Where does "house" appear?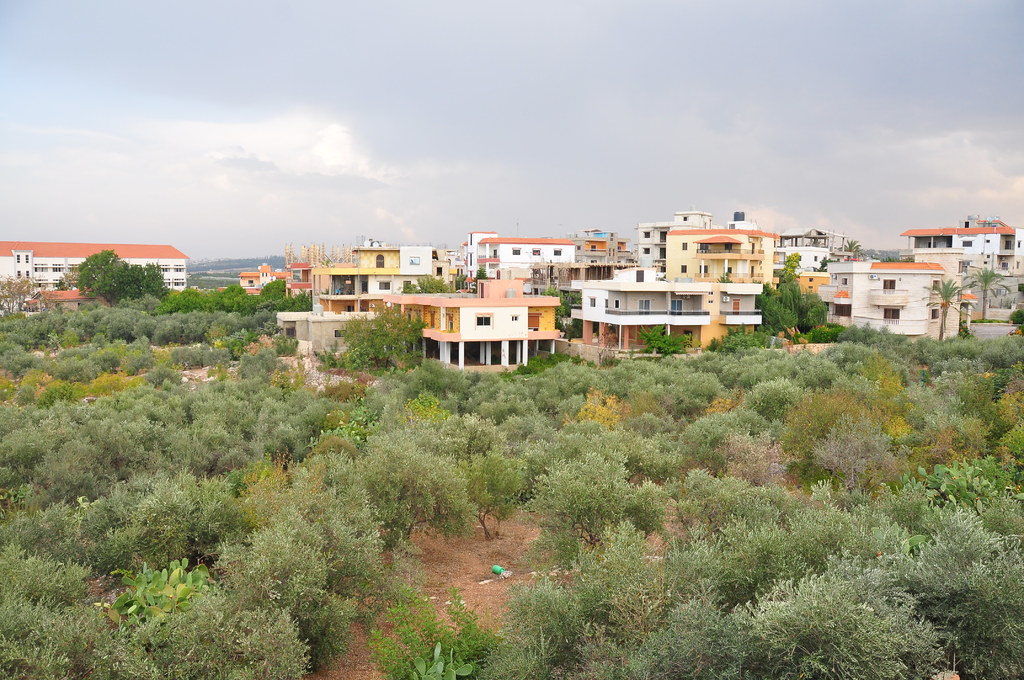
Appears at x1=574, y1=215, x2=634, y2=275.
